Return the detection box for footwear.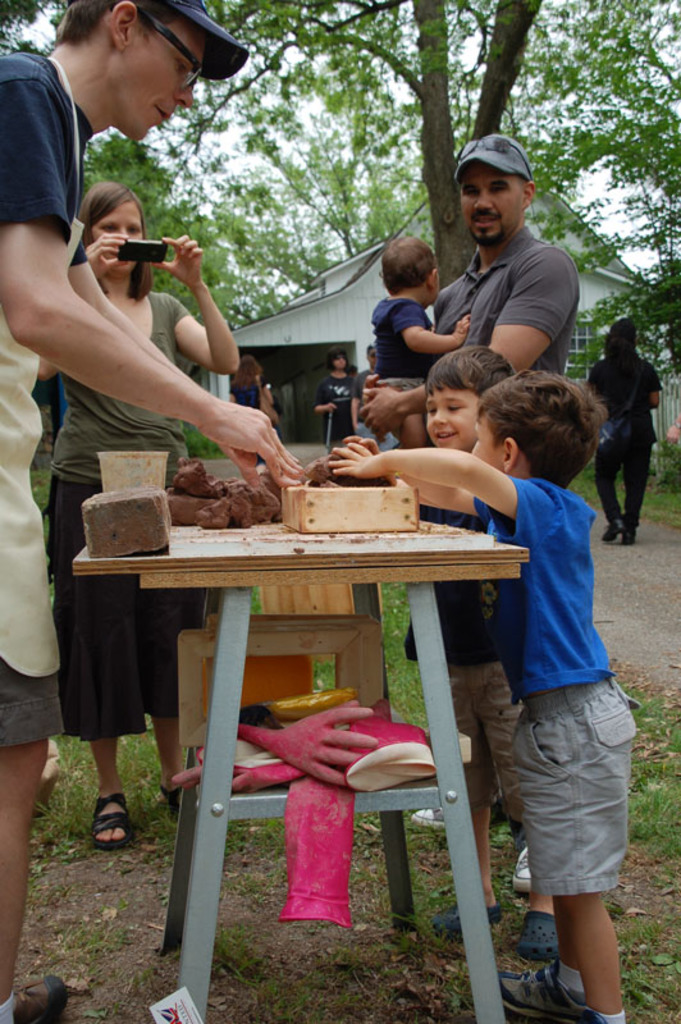
crop(495, 960, 589, 1021).
